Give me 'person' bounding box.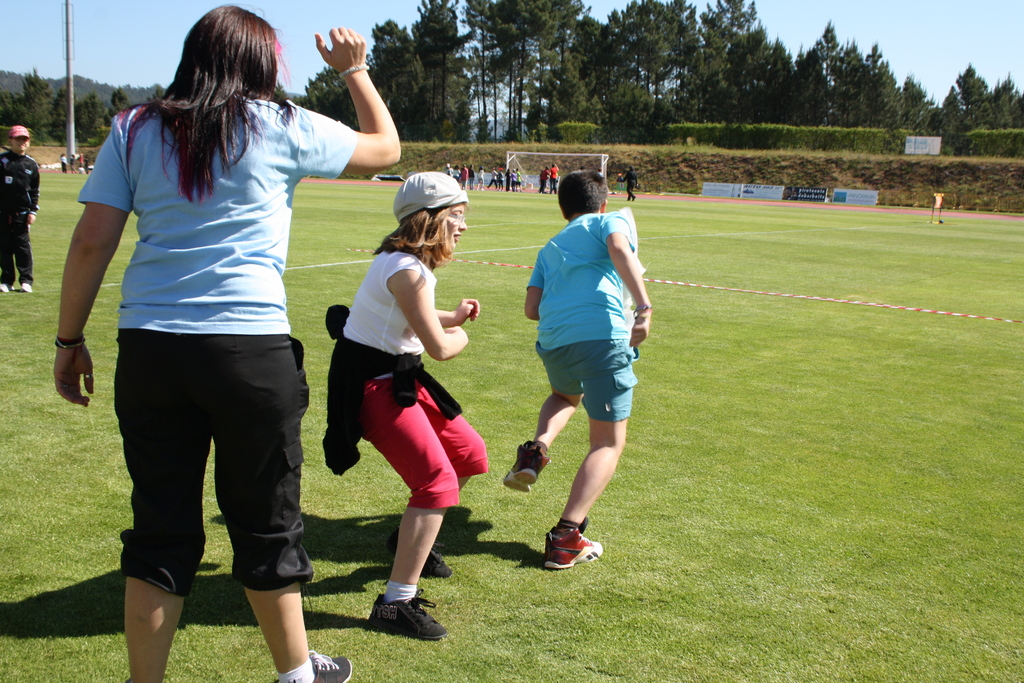
bbox=[550, 162, 557, 193].
